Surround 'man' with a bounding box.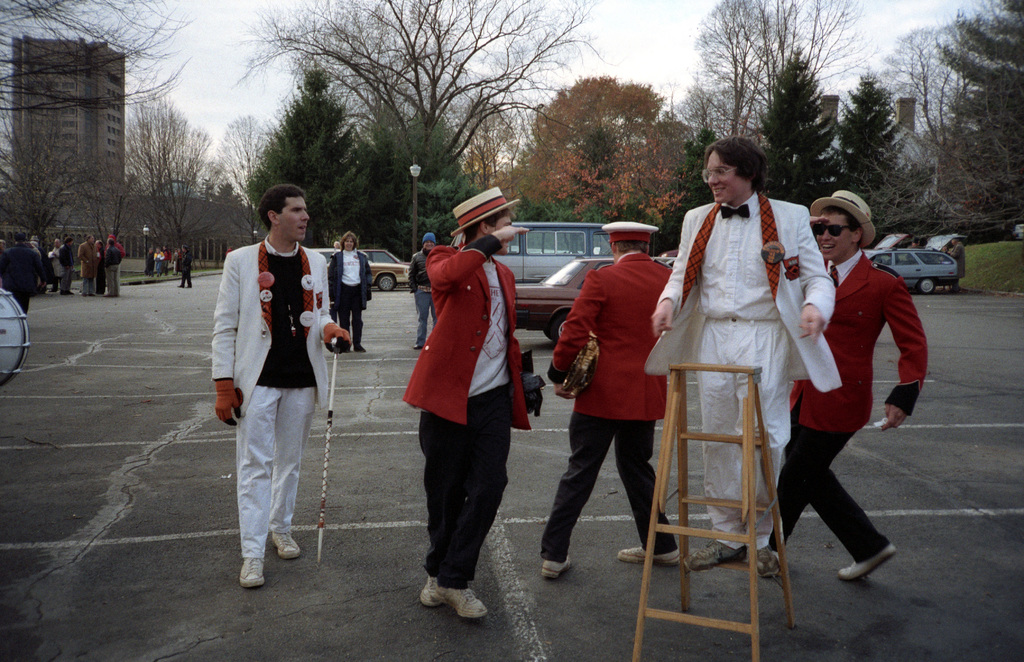
<bbox>538, 223, 675, 577</bbox>.
